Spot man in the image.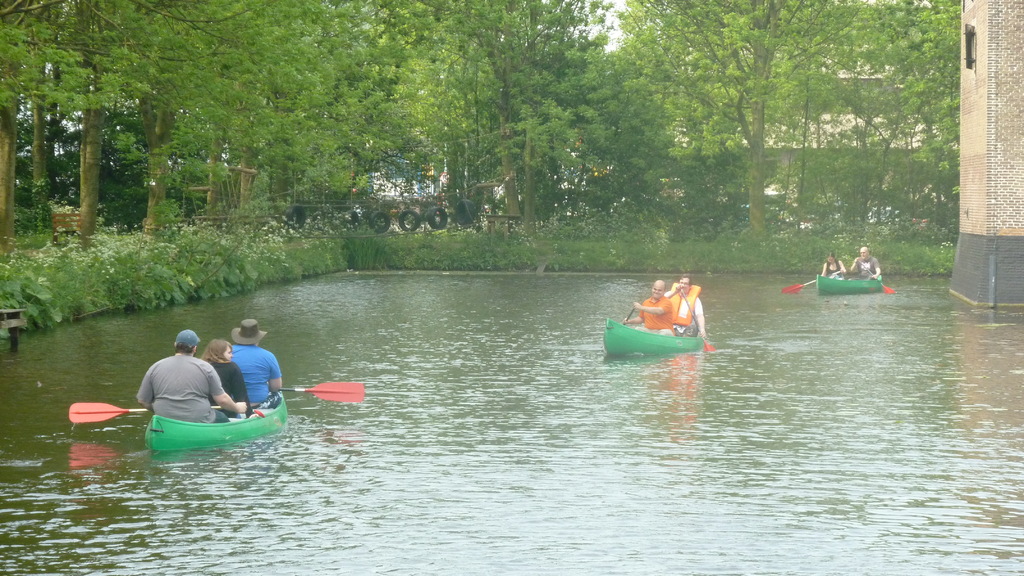
man found at box=[231, 322, 282, 410].
